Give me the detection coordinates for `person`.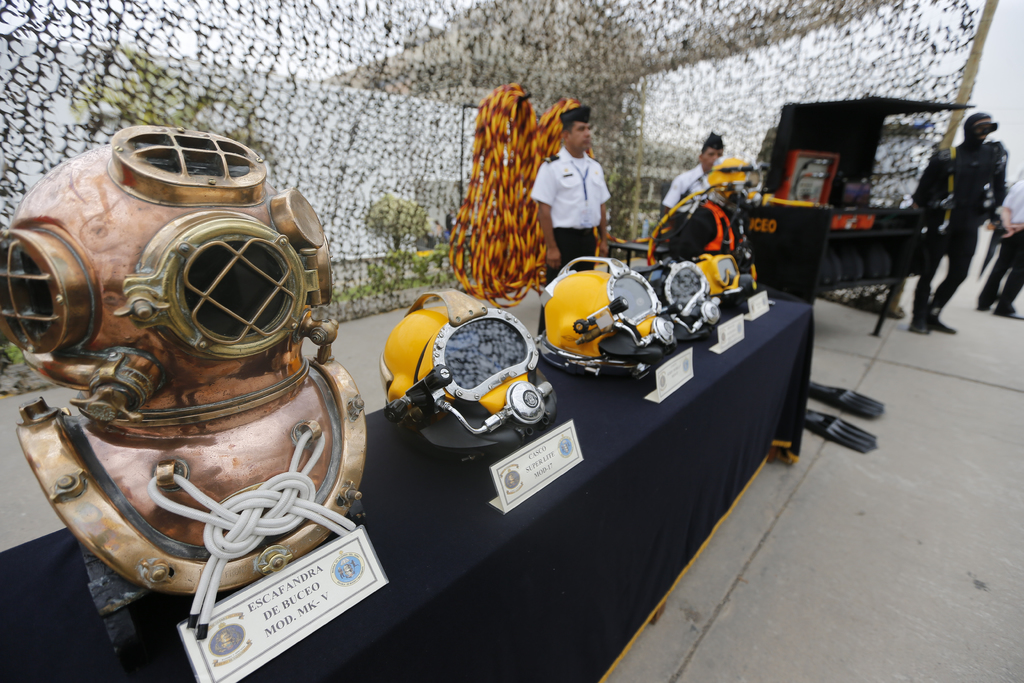
BBox(925, 101, 1006, 332).
